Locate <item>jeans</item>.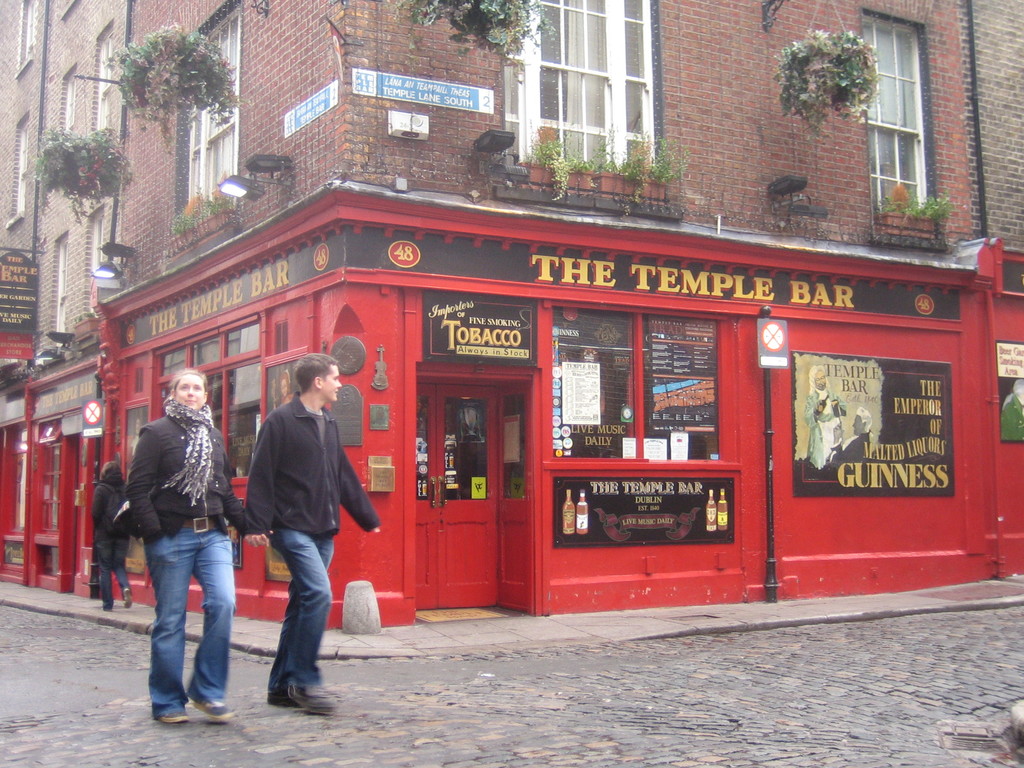
Bounding box: l=273, t=531, r=331, b=699.
